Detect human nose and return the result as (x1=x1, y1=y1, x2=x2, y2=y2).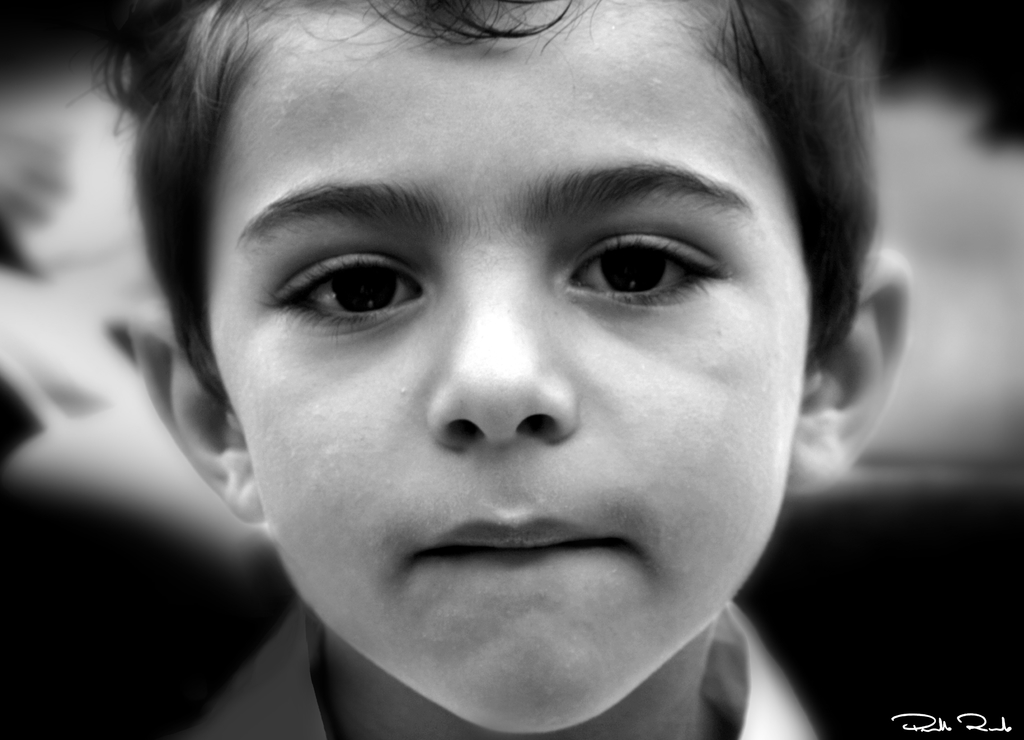
(x1=430, y1=254, x2=577, y2=446).
